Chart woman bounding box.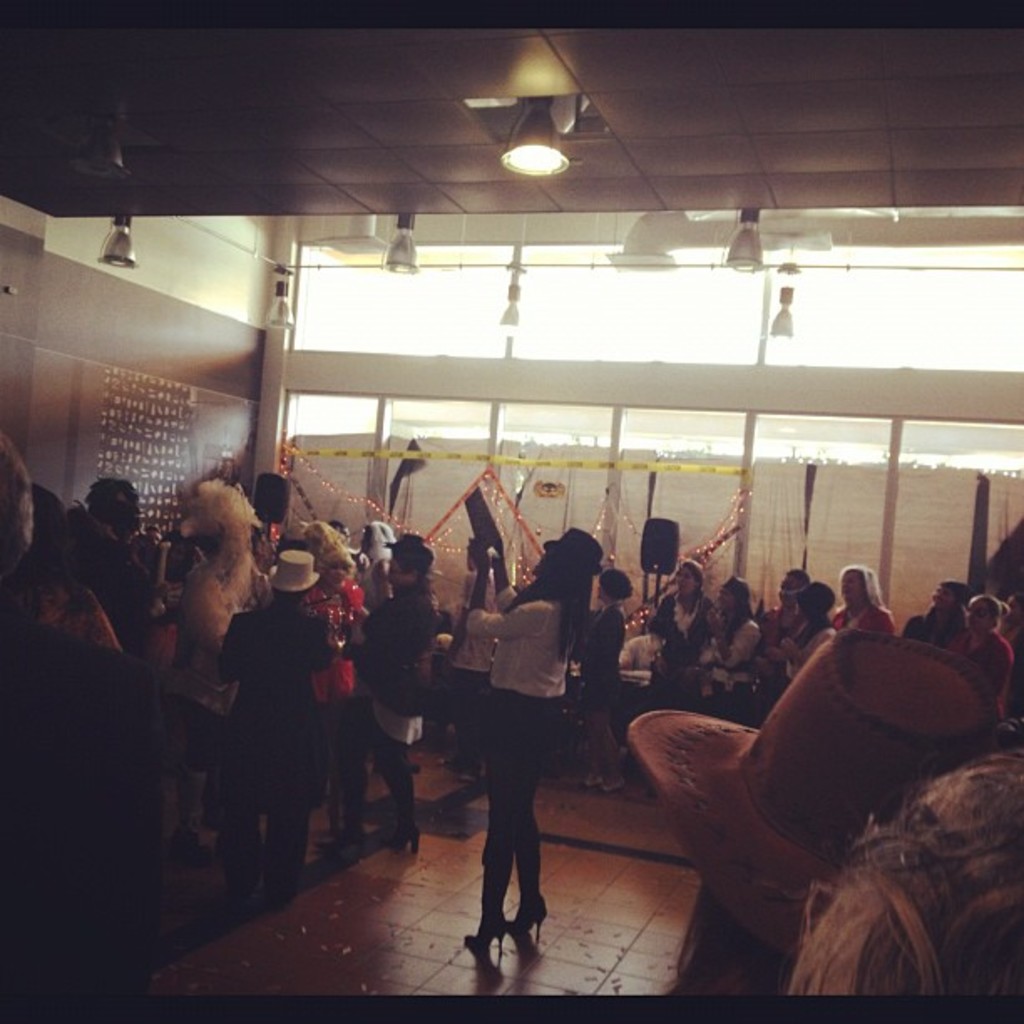
Charted: l=765, t=564, r=813, b=699.
